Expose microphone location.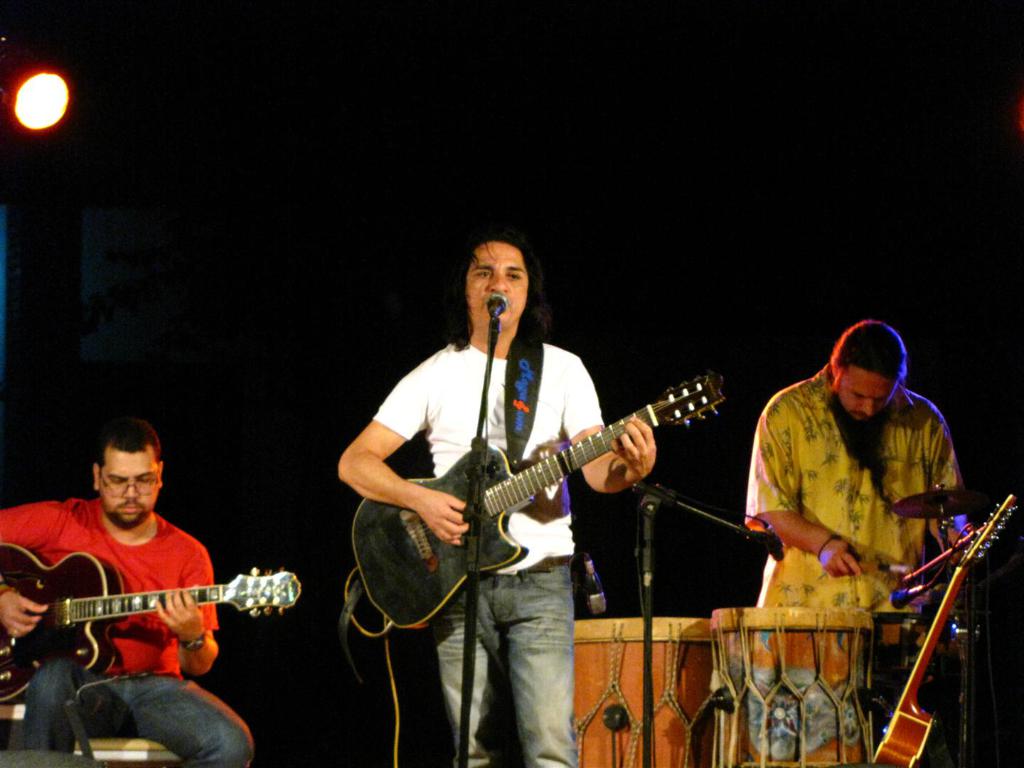
Exposed at <bbox>891, 585, 927, 608</bbox>.
